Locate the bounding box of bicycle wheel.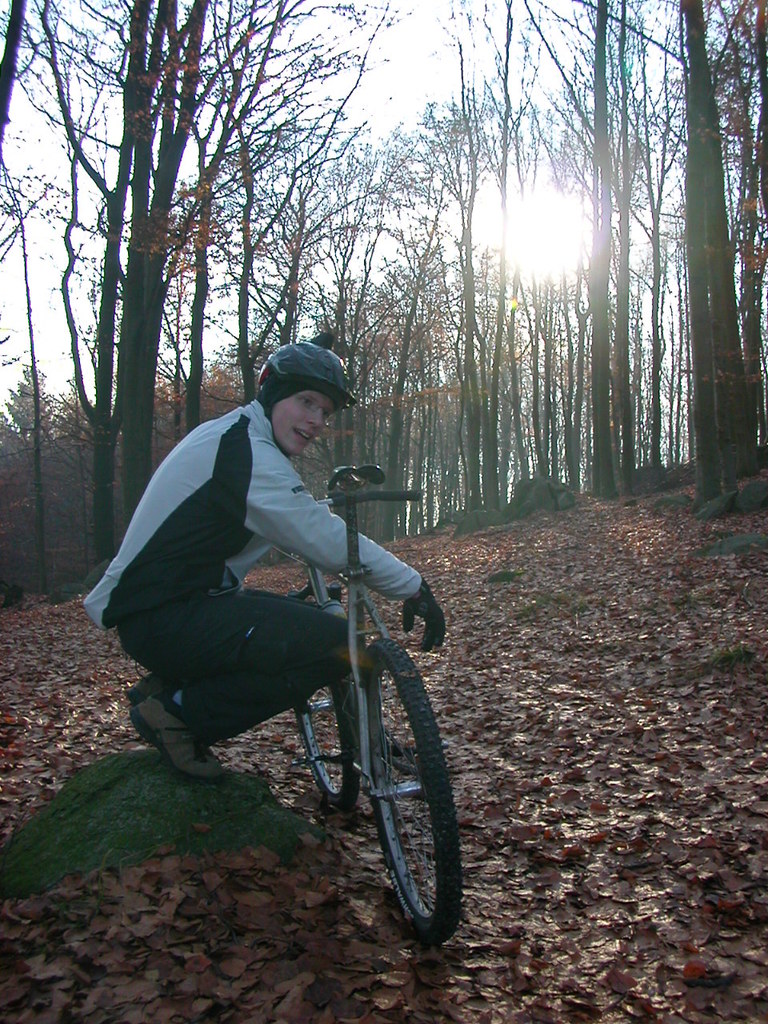
Bounding box: 357/638/462/946.
